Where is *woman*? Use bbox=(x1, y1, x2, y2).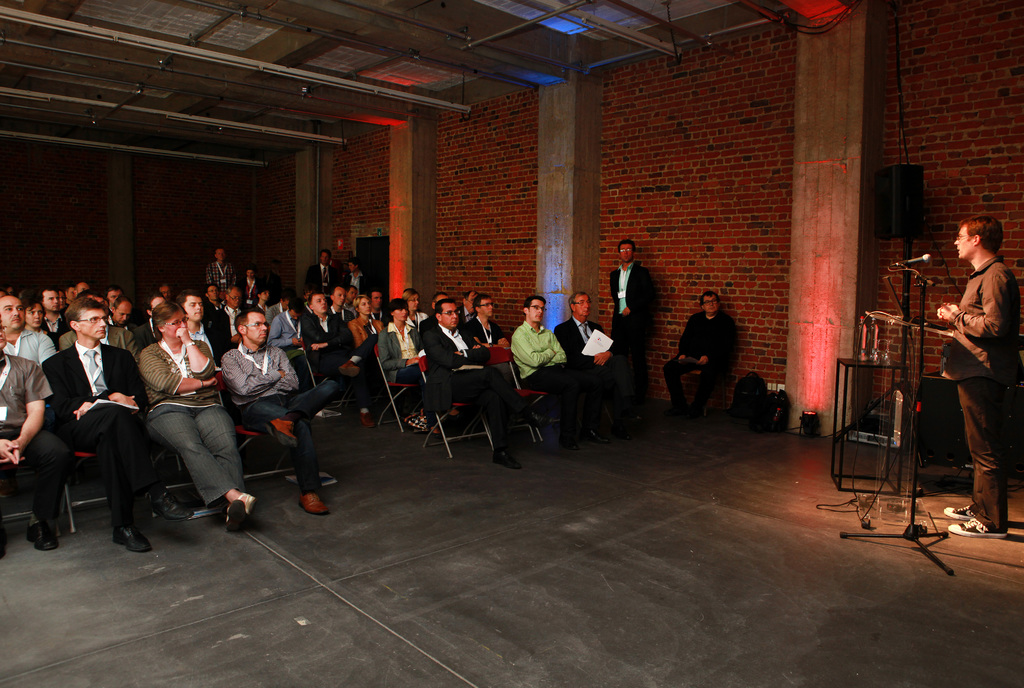
bbox=(348, 294, 385, 423).
